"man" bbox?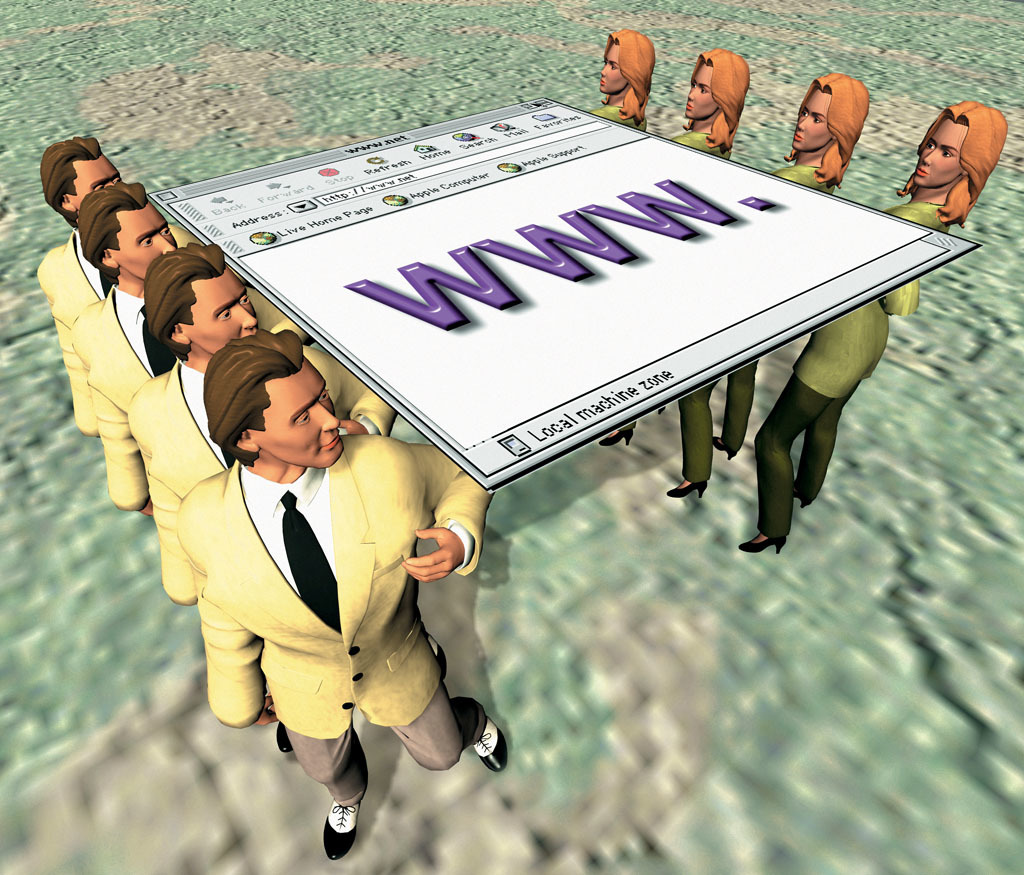
bbox=(129, 245, 394, 611)
